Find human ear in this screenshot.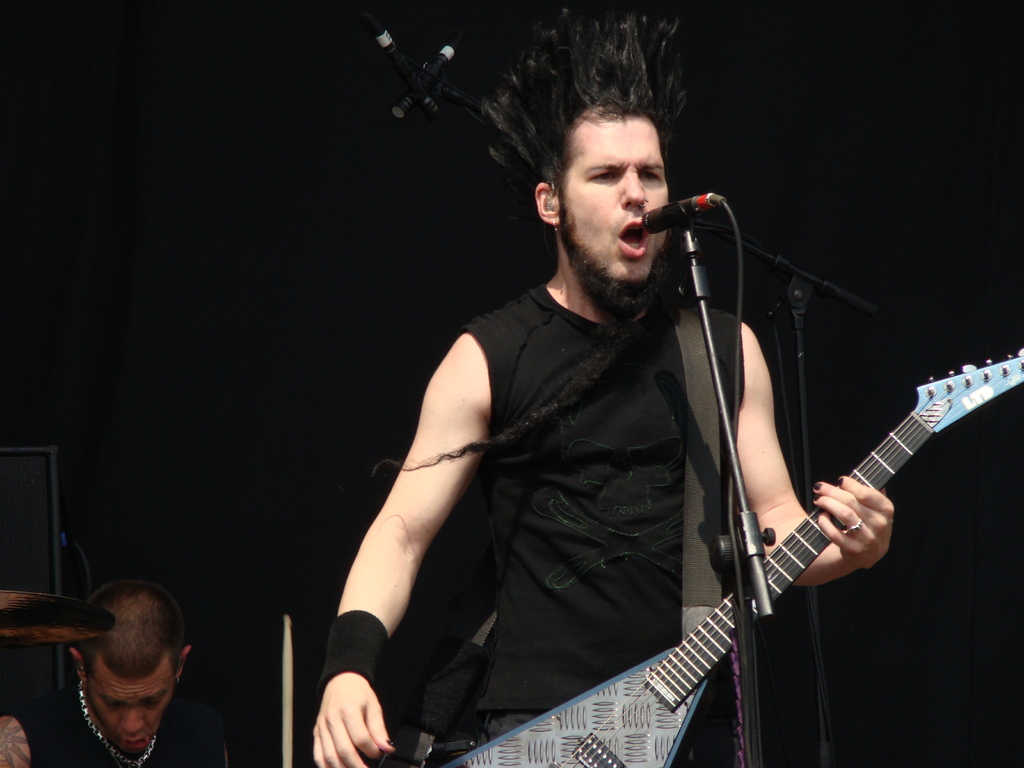
The bounding box for human ear is [left=539, top=184, right=561, bottom=223].
